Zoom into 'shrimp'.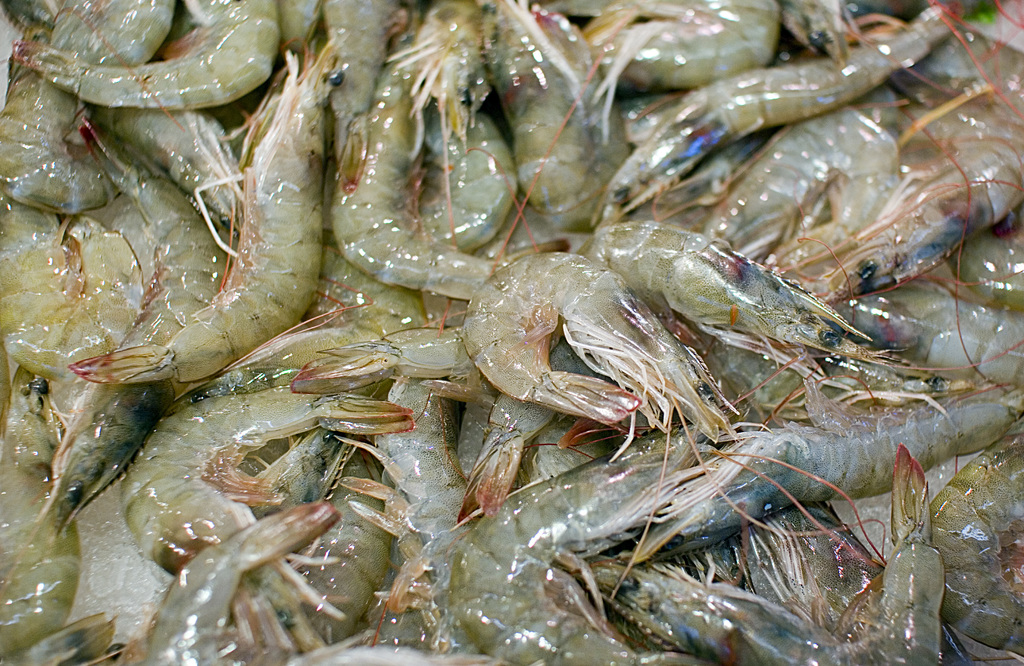
Zoom target: 722, 492, 865, 635.
